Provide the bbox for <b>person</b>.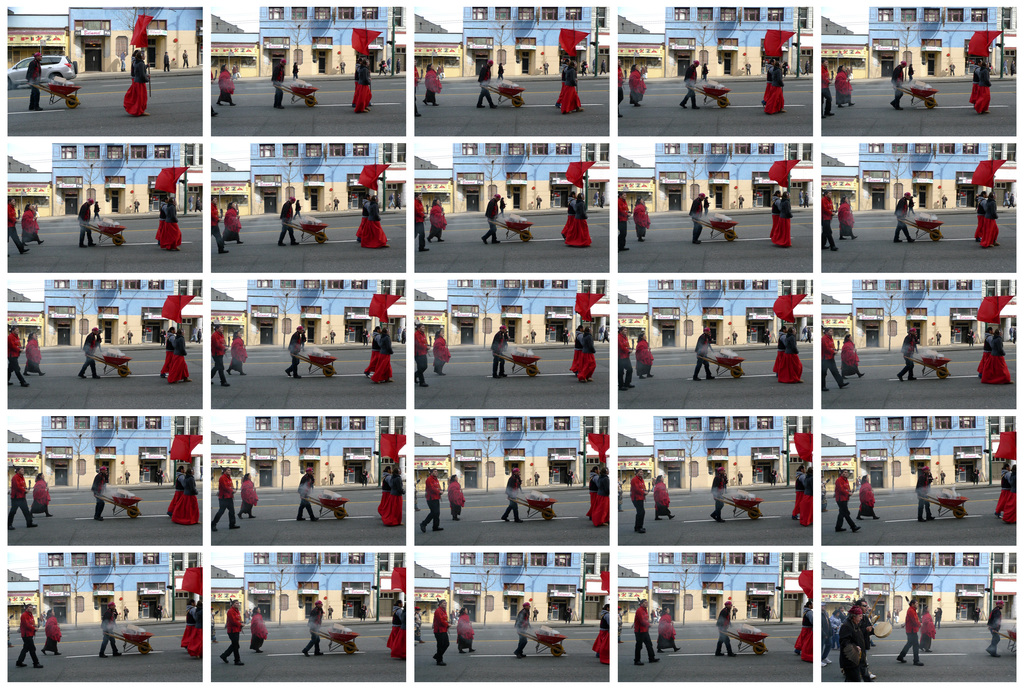
(567,466,575,483).
